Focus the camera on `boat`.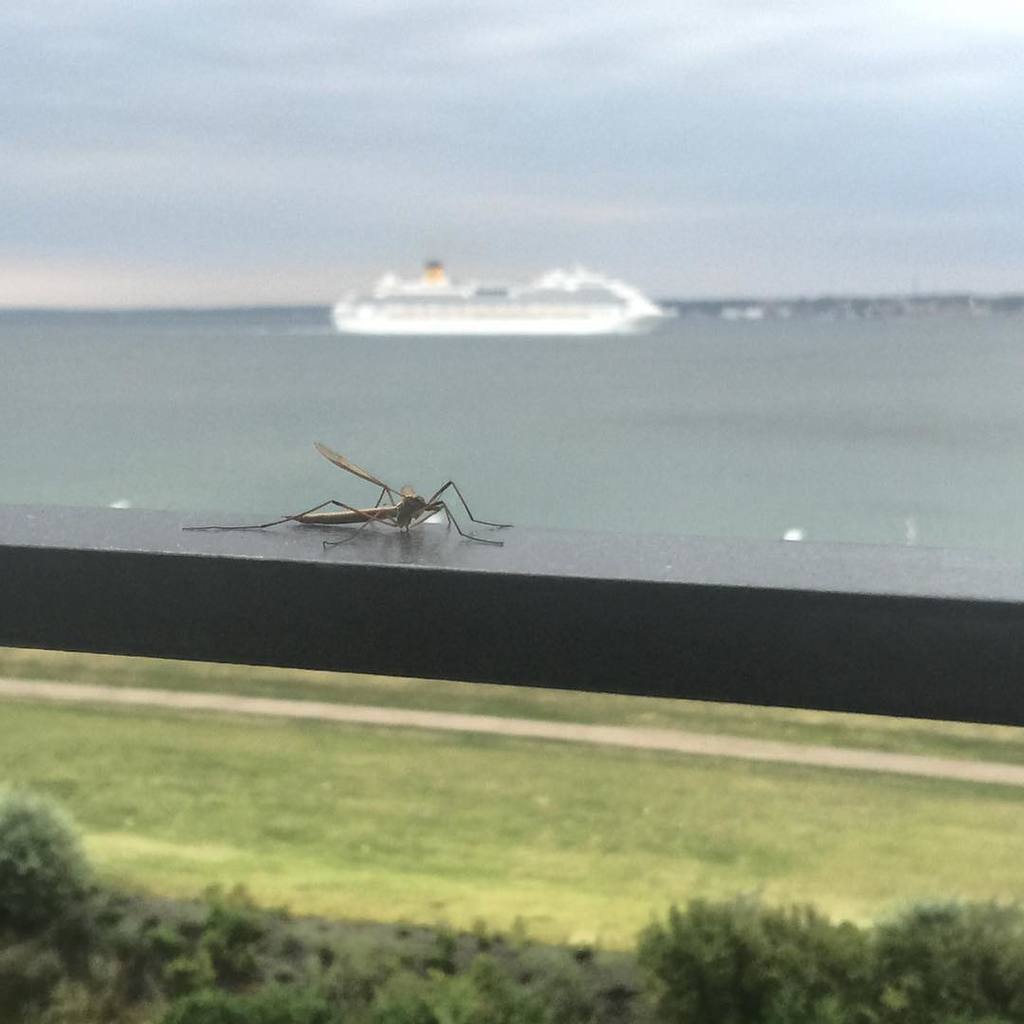
Focus region: box=[322, 243, 777, 374].
